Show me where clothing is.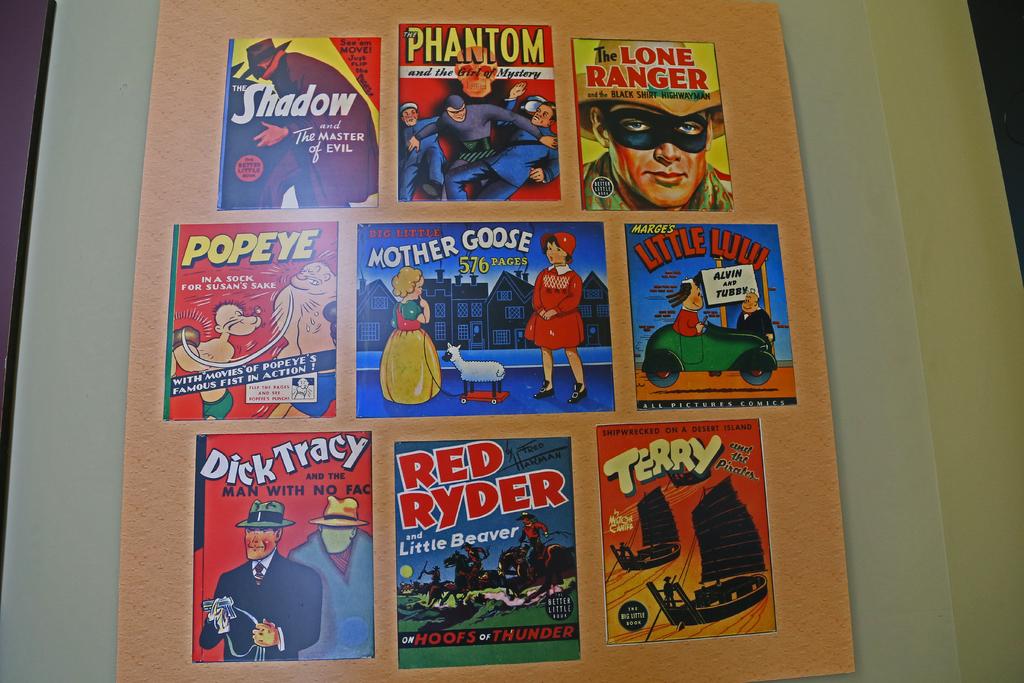
clothing is at 524 265 585 352.
